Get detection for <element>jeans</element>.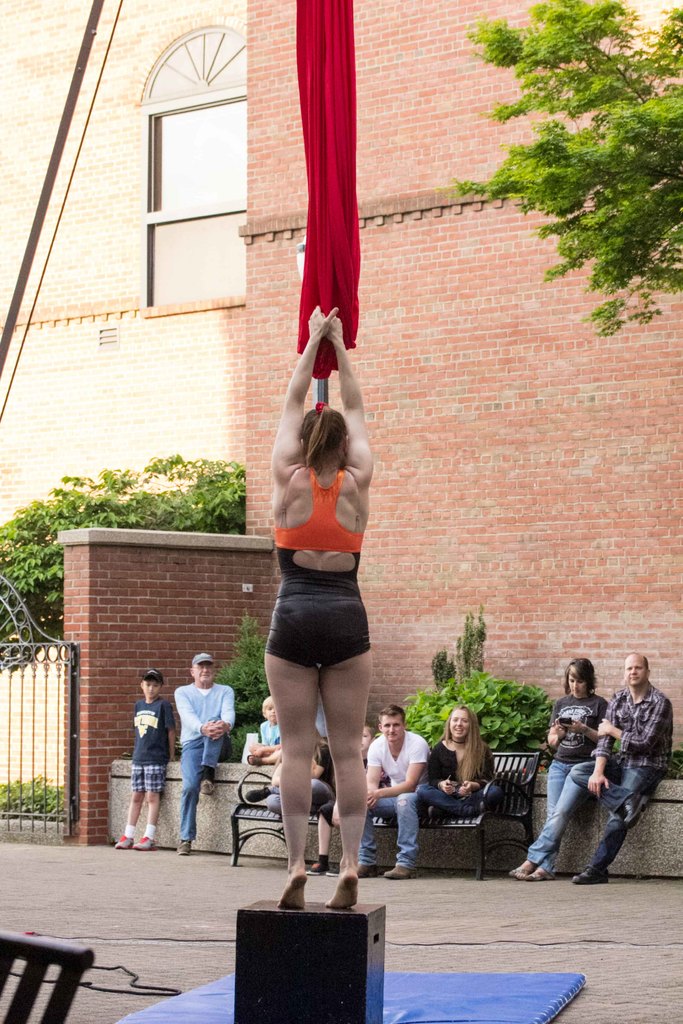
Detection: {"x1": 350, "y1": 787, "x2": 421, "y2": 869}.
